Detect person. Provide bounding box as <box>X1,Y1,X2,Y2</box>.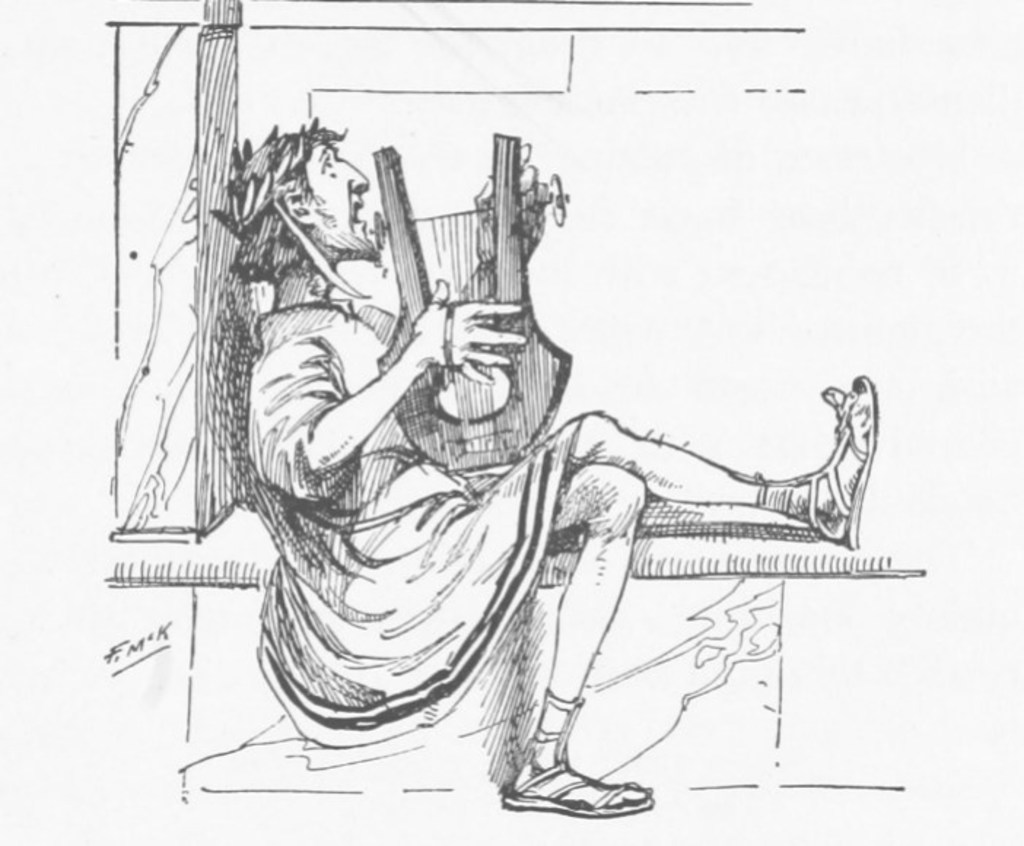
<box>165,112,812,804</box>.
